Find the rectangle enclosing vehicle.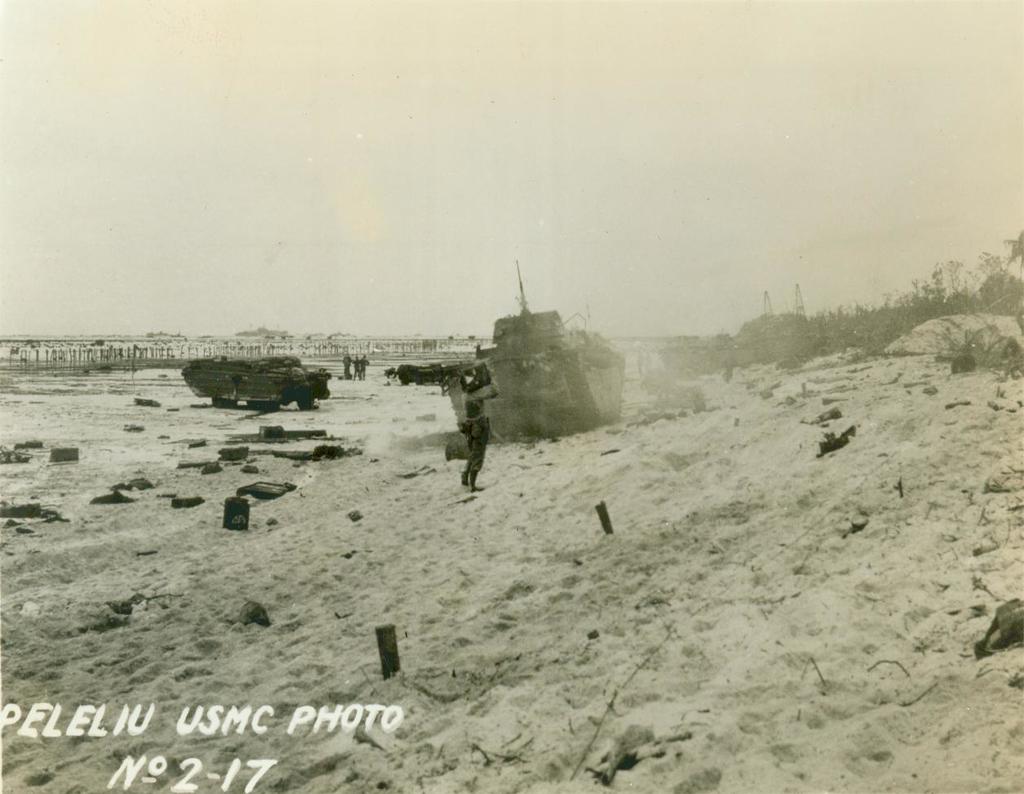
(179, 353, 329, 411).
